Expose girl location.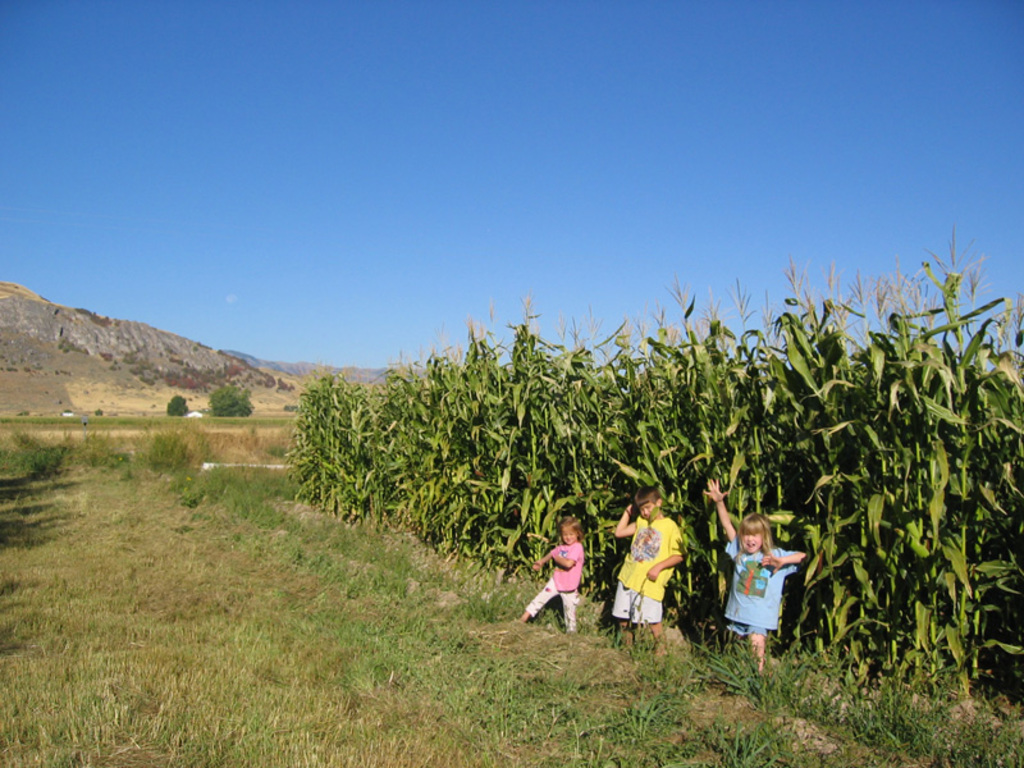
Exposed at bbox(524, 518, 576, 628).
